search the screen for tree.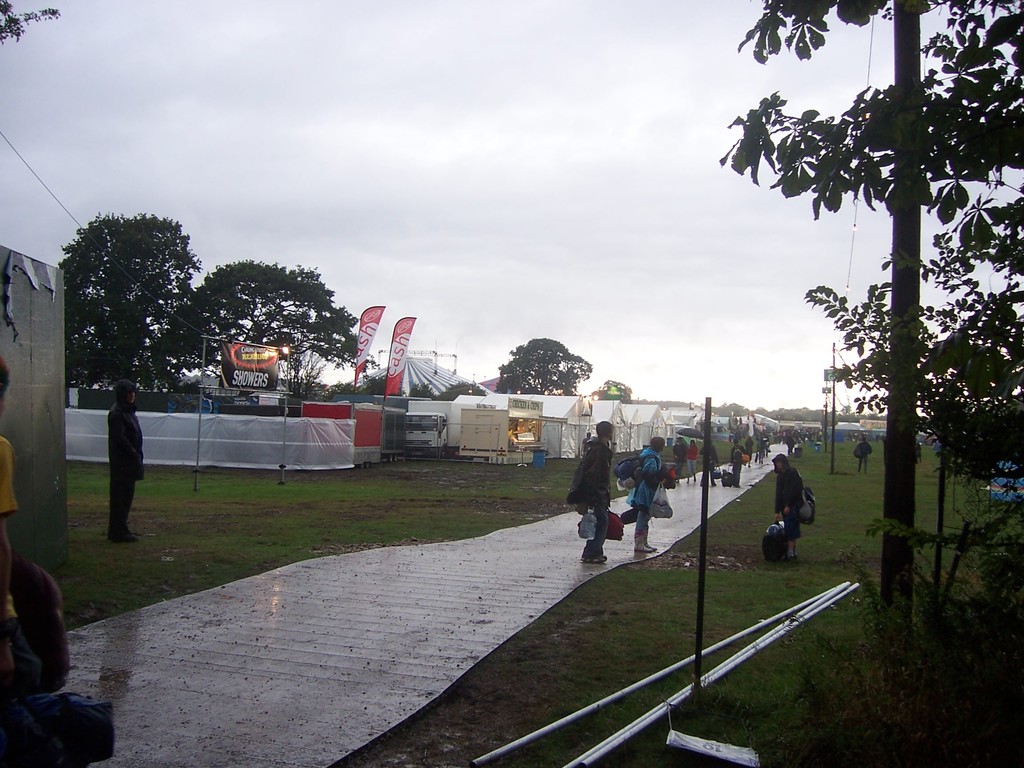
Found at region(154, 260, 355, 399).
